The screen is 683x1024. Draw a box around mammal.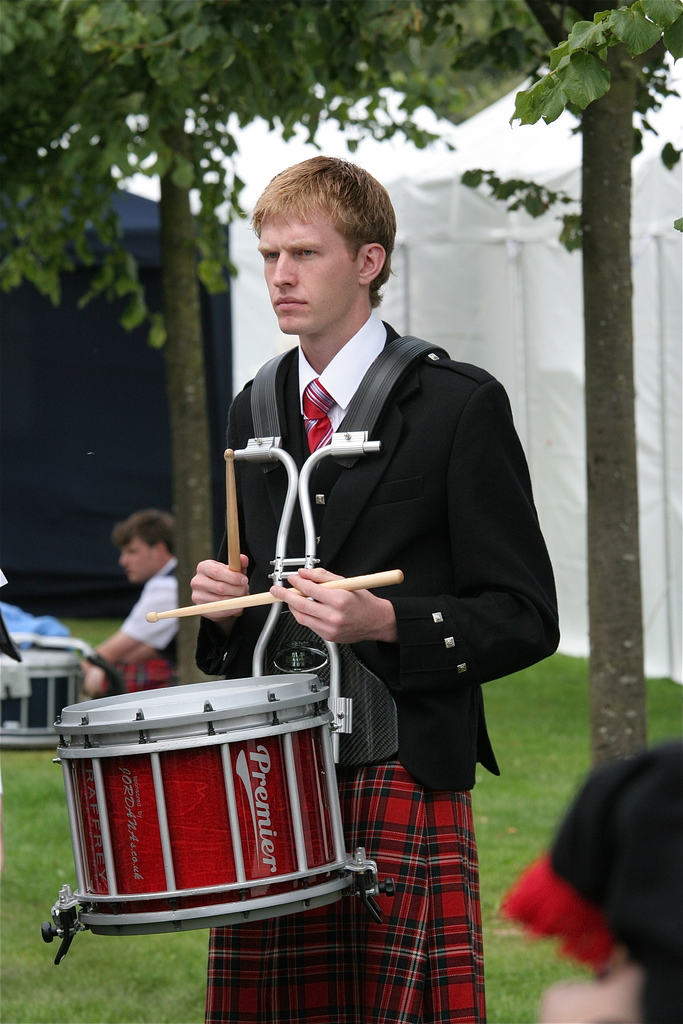
l=180, t=182, r=555, b=979.
